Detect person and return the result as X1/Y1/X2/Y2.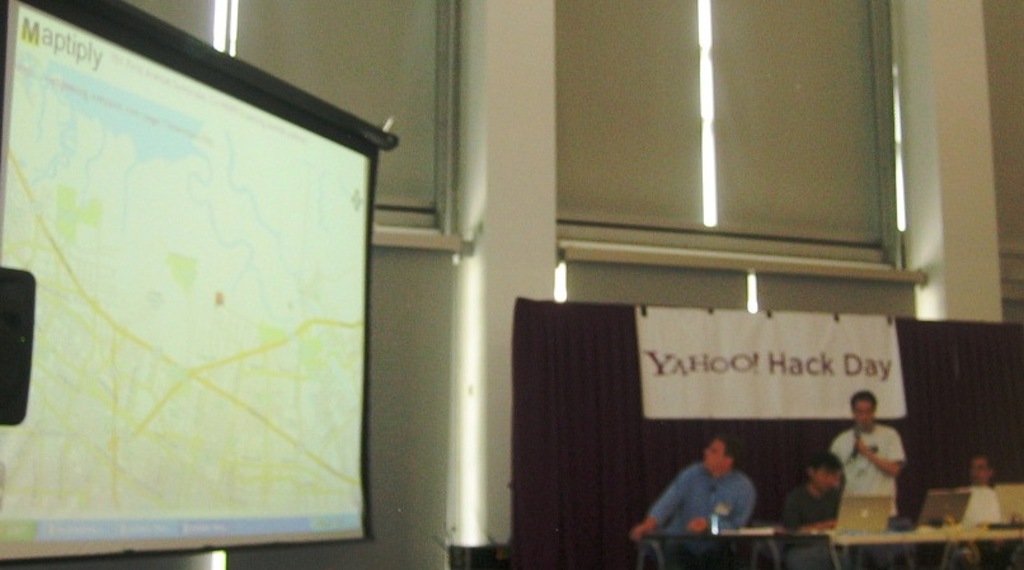
831/390/906/569.
